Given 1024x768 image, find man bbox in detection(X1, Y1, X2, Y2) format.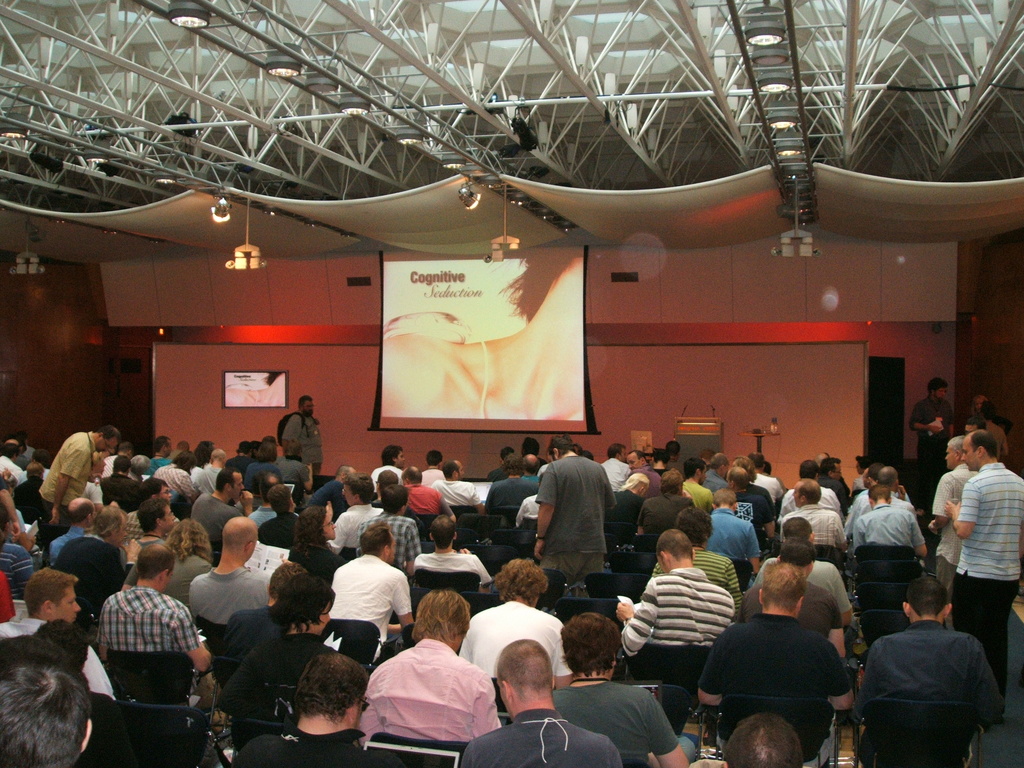
detection(681, 454, 715, 520).
